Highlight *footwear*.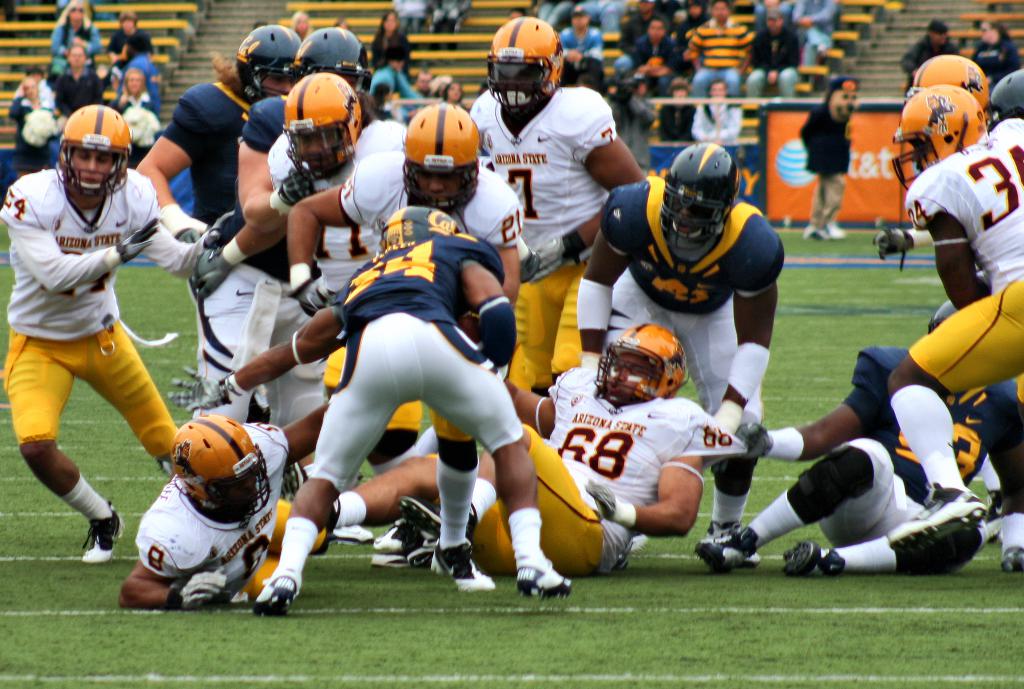
Highlighted region: region(424, 539, 495, 596).
